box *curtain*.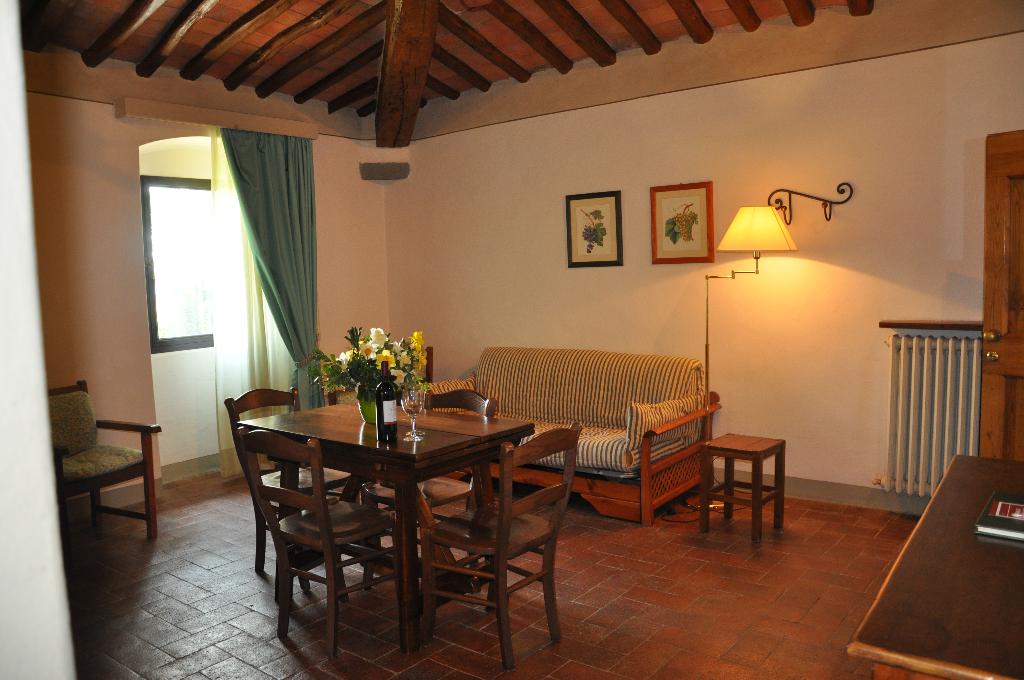
(x1=236, y1=125, x2=319, y2=411).
